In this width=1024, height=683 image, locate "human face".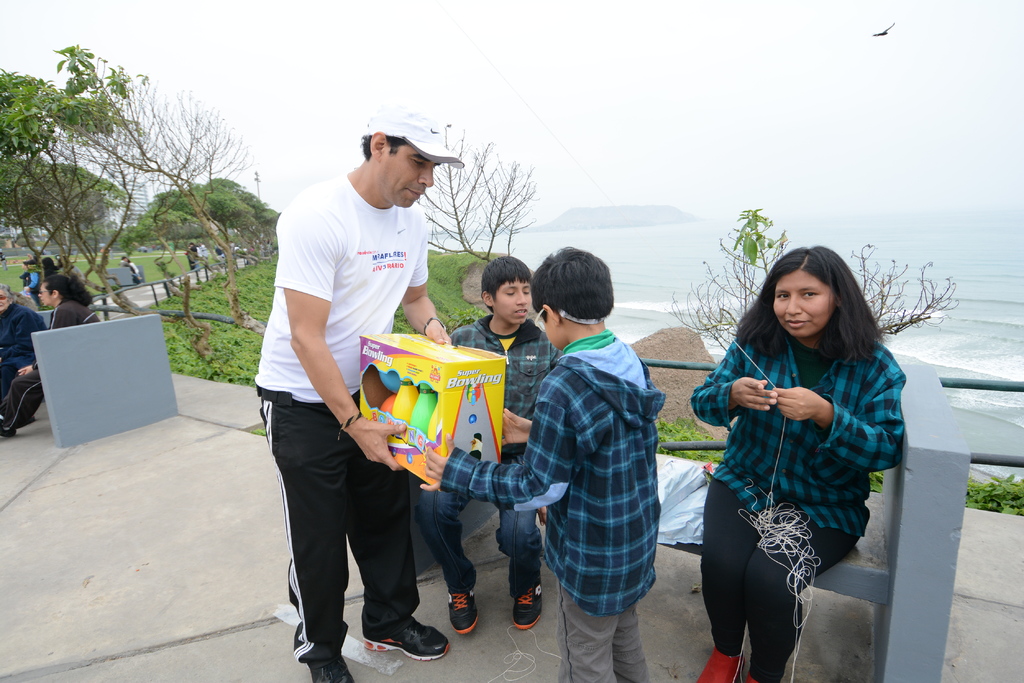
Bounding box: [left=773, top=271, right=835, bottom=341].
